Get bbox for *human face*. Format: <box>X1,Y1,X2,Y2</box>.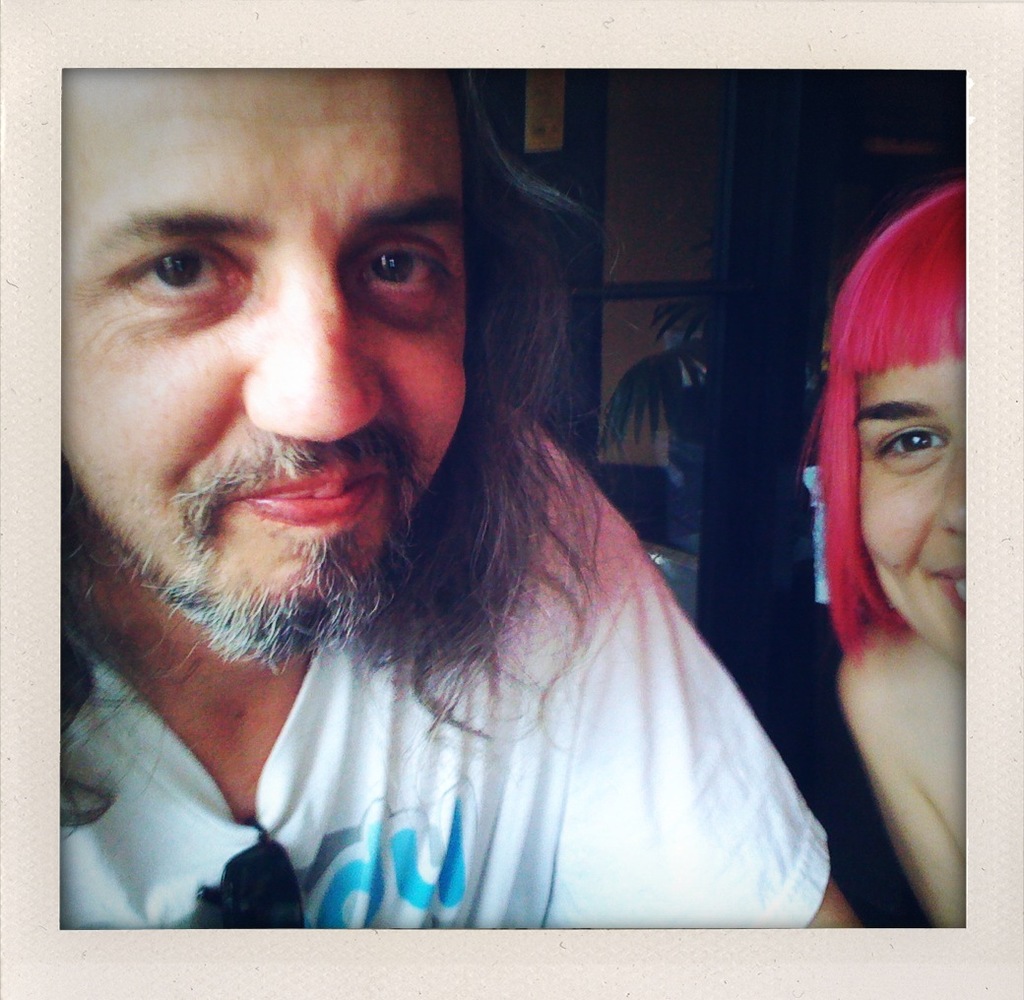
<box>59,56,461,655</box>.
